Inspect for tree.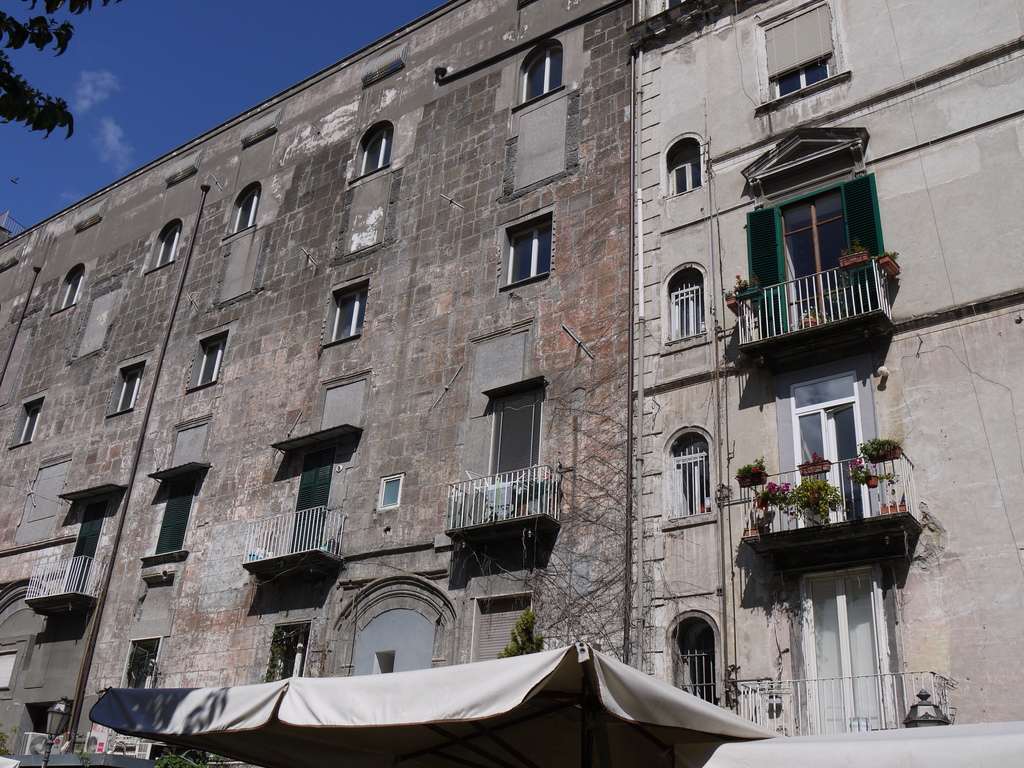
Inspection: region(0, 0, 108, 142).
